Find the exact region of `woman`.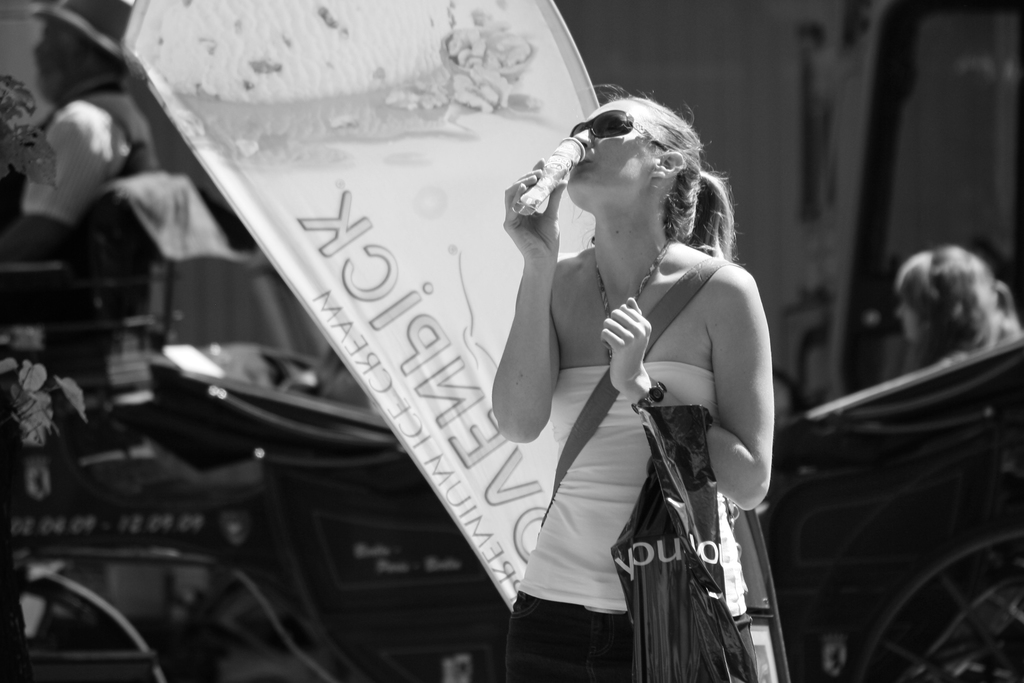
Exact region: 447 69 769 679.
